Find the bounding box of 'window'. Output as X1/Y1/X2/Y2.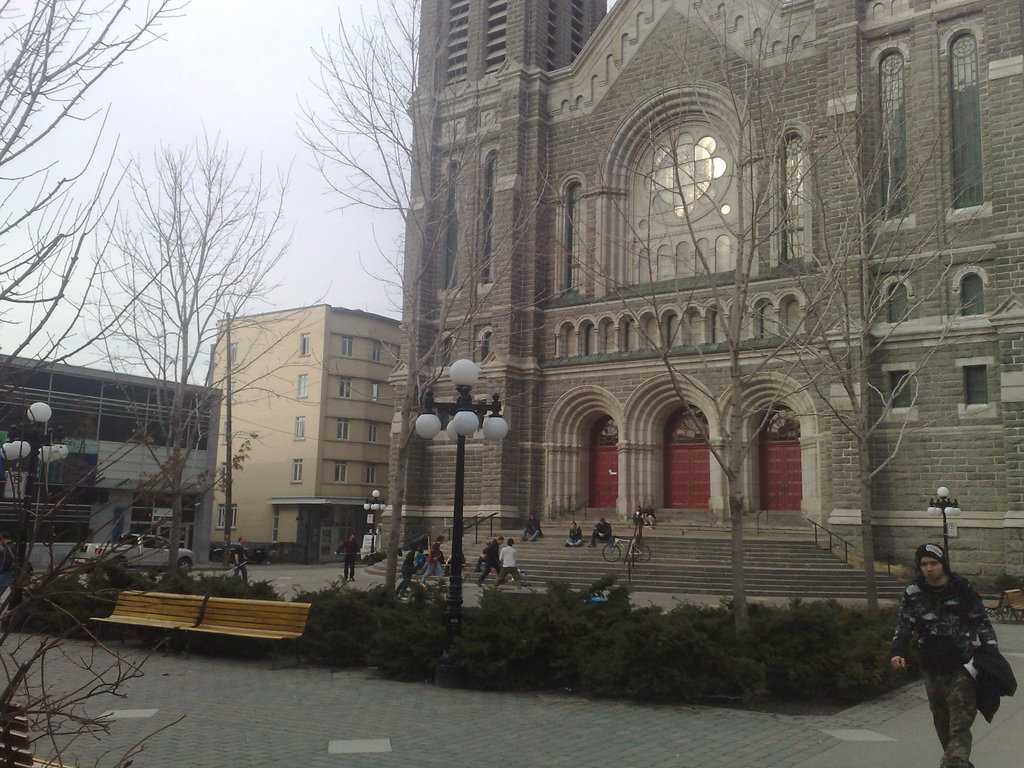
956/270/986/315.
